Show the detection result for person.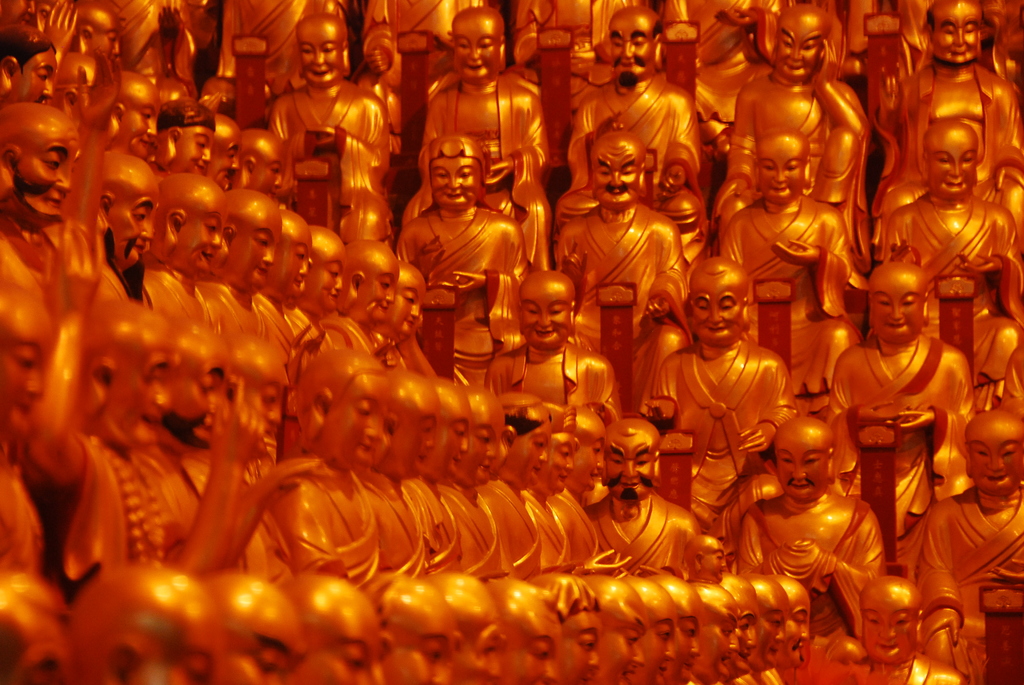
box=[261, 8, 384, 173].
